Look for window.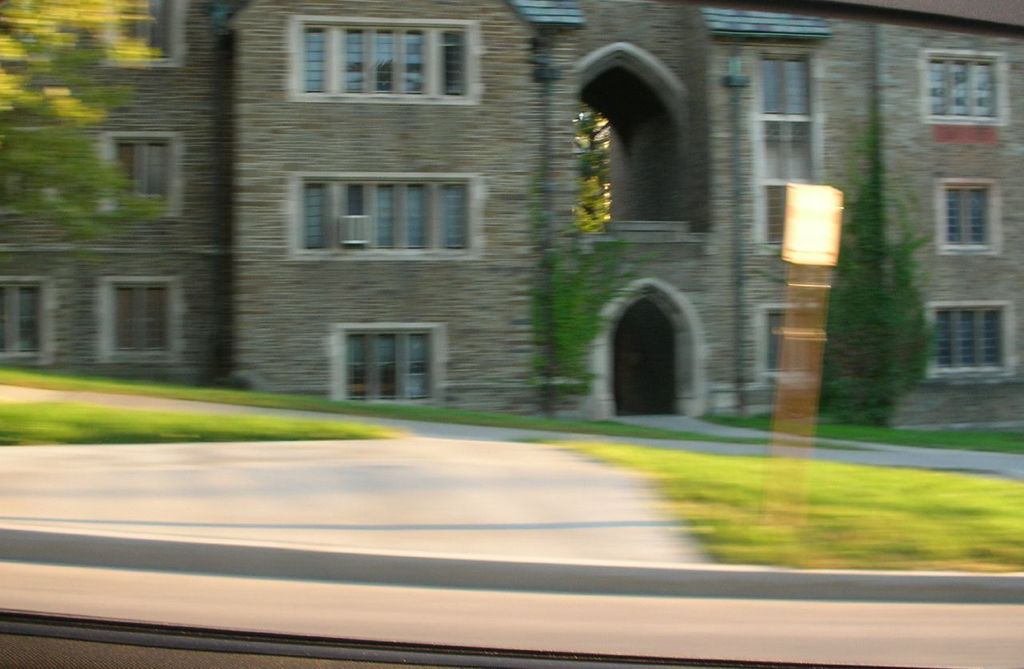
Found: region(931, 177, 998, 254).
